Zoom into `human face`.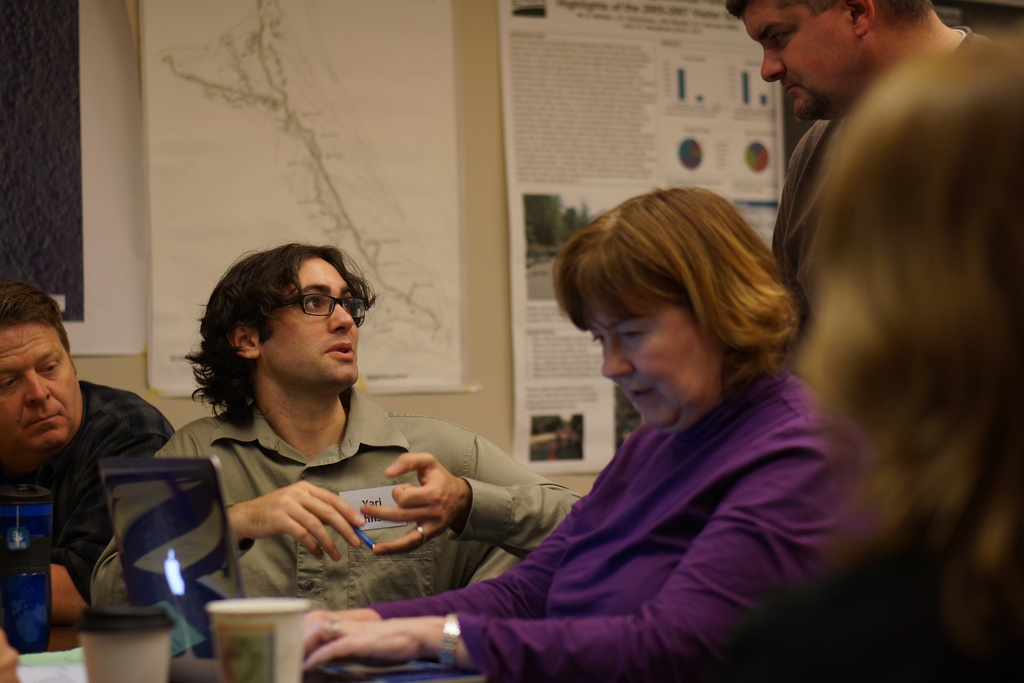
Zoom target: 580, 286, 719, 425.
